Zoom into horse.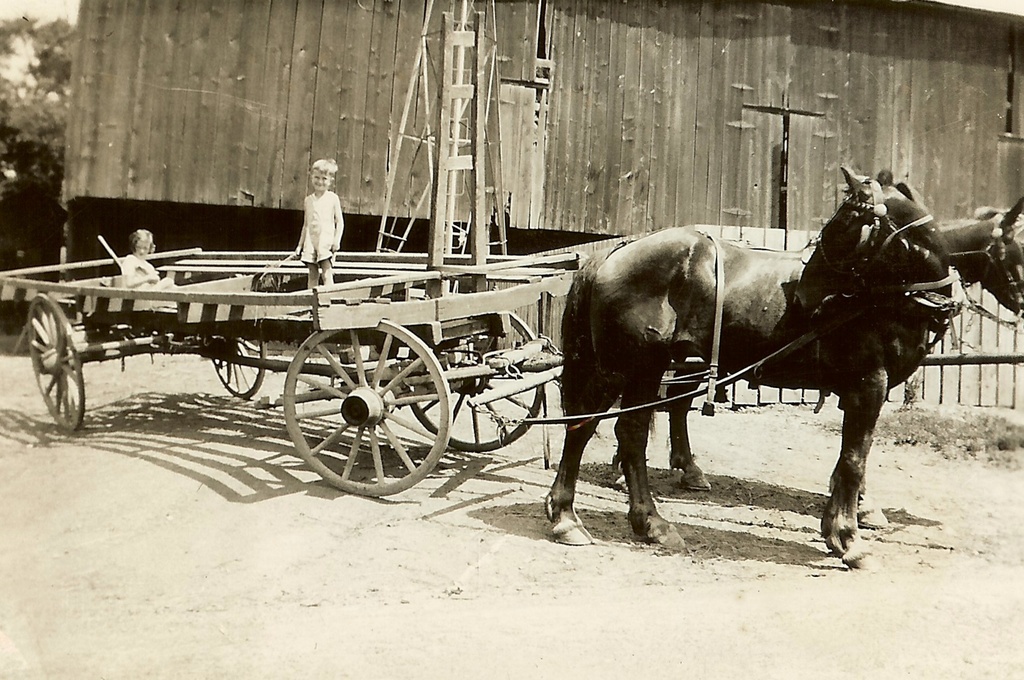
Zoom target: pyautogui.locateOnScreen(539, 165, 961, 574).
